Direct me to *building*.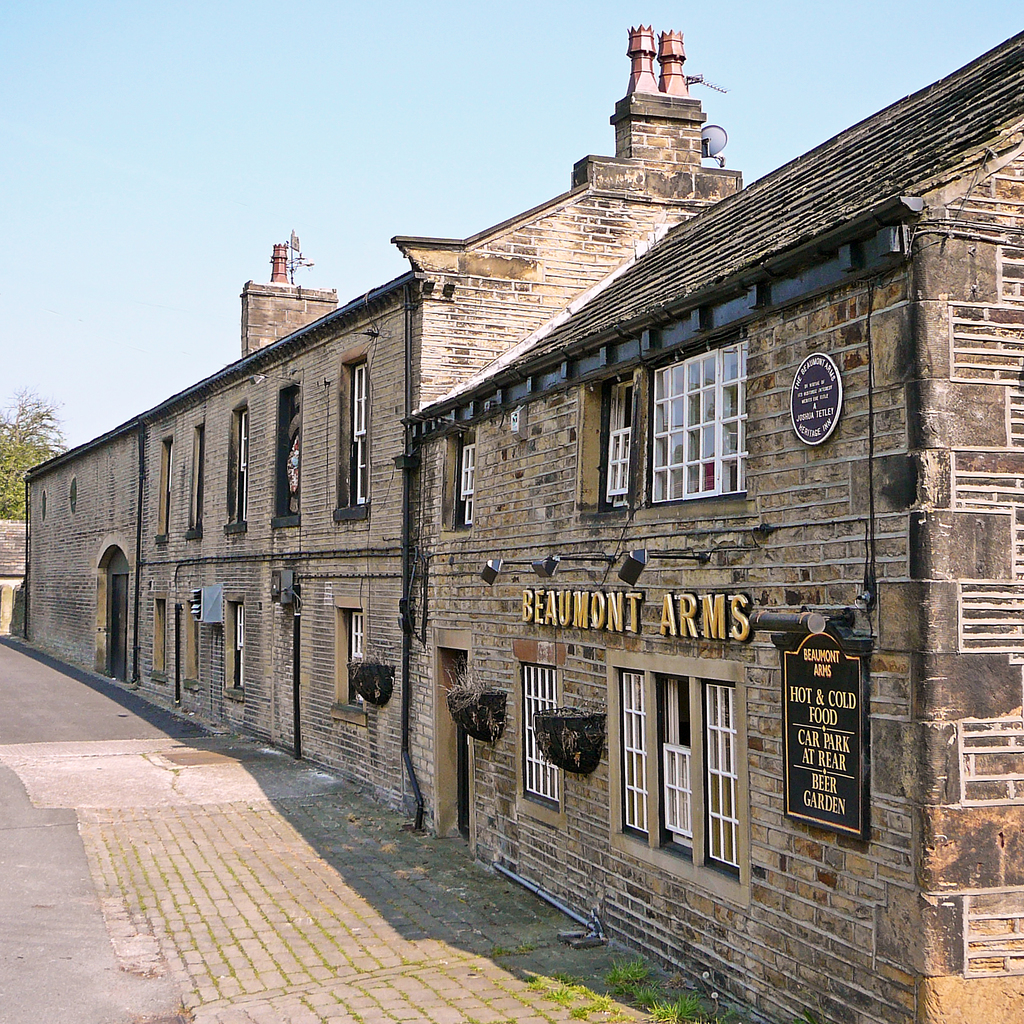
Direction: x1=150 y1=26 x2=749 y2=813.
